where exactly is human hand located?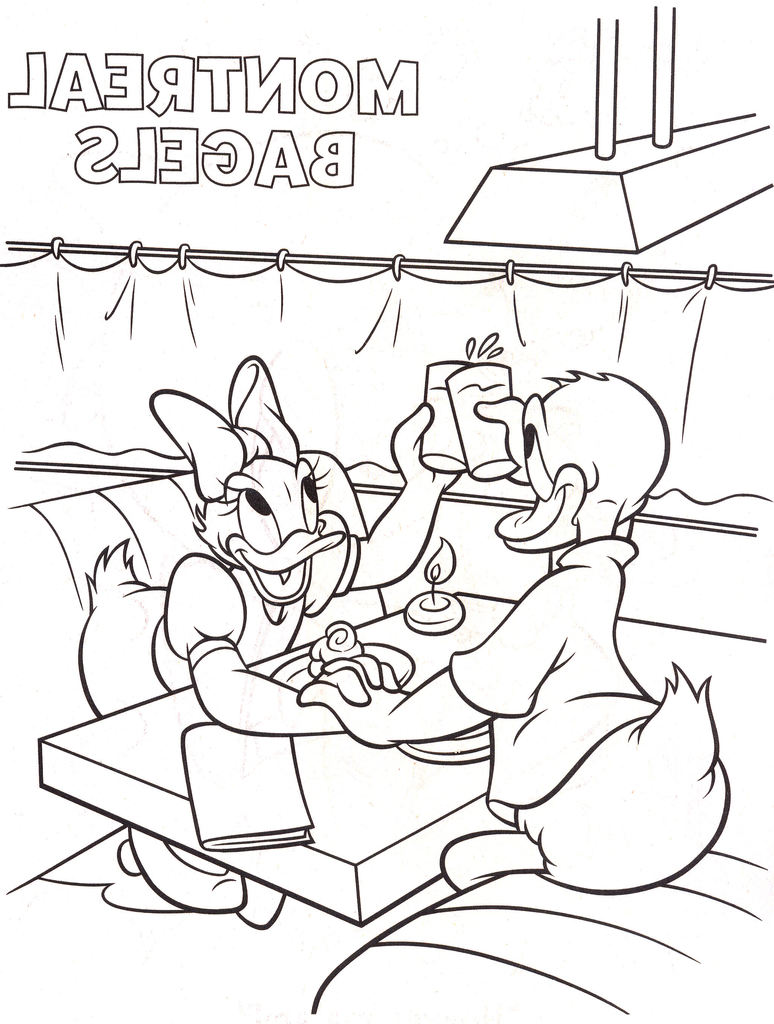
Its bounding box is <box>298,607,574,751</box>.
